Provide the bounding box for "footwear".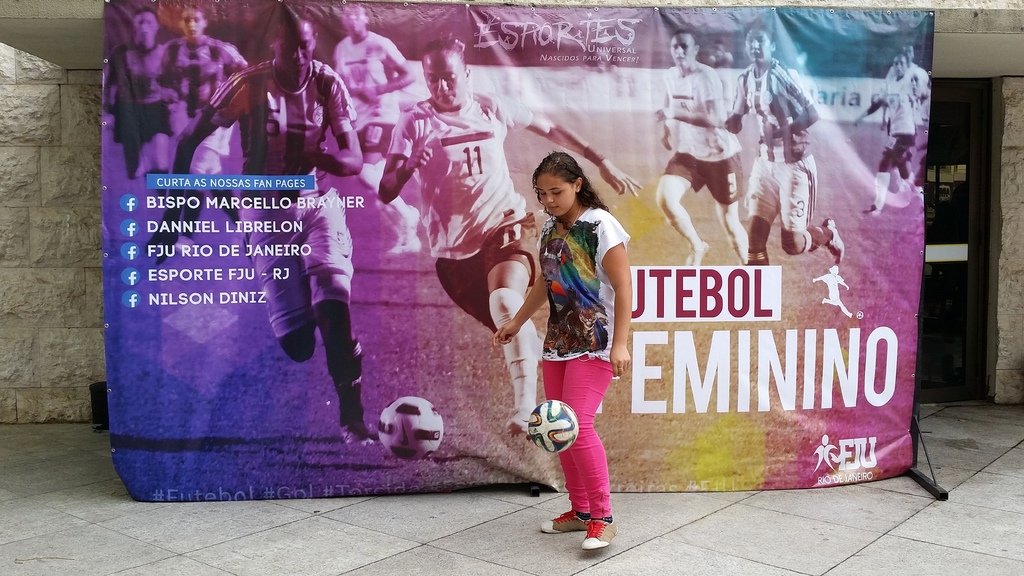
{"x1": 503, "y1": 406, "x2": 533, "y2": 438}.
